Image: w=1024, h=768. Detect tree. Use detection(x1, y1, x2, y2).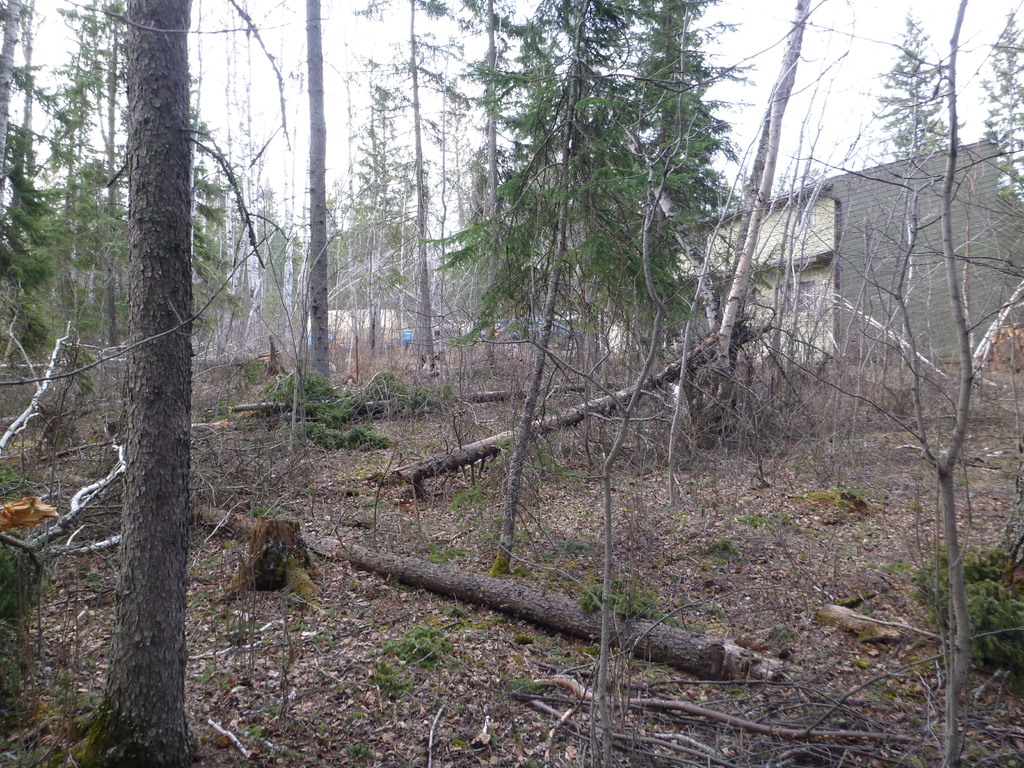
detection(871, 0, 964, 161).
